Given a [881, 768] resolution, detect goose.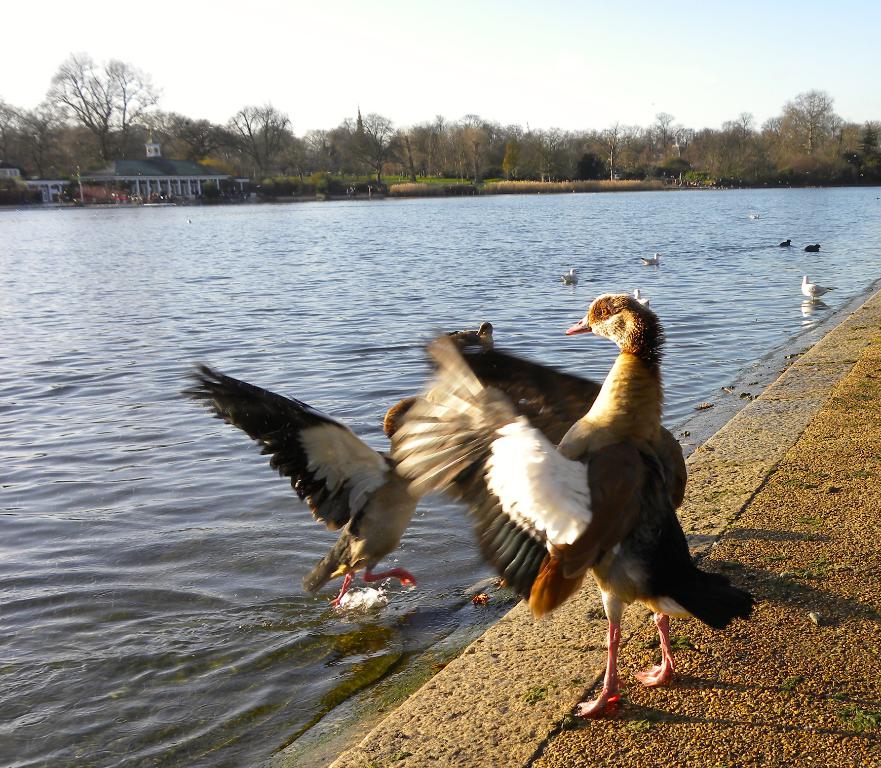
l=782, t=235, r=788, b=246.
